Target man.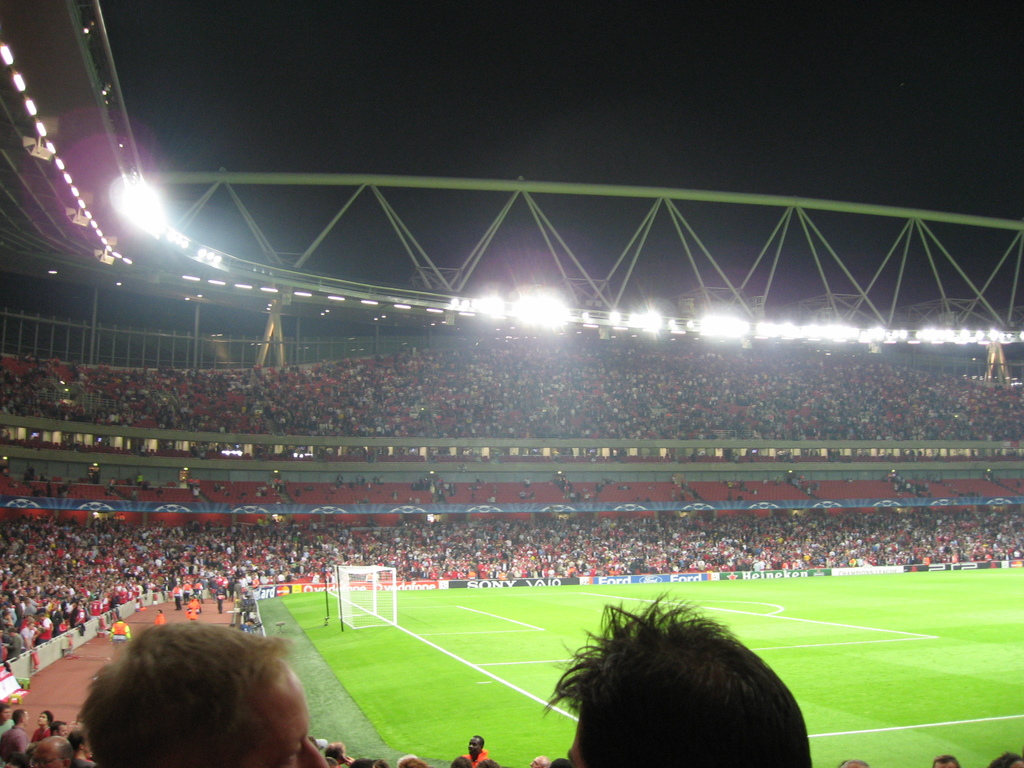
Target region: x1=542, y1=587, x2=810, y2=767.
